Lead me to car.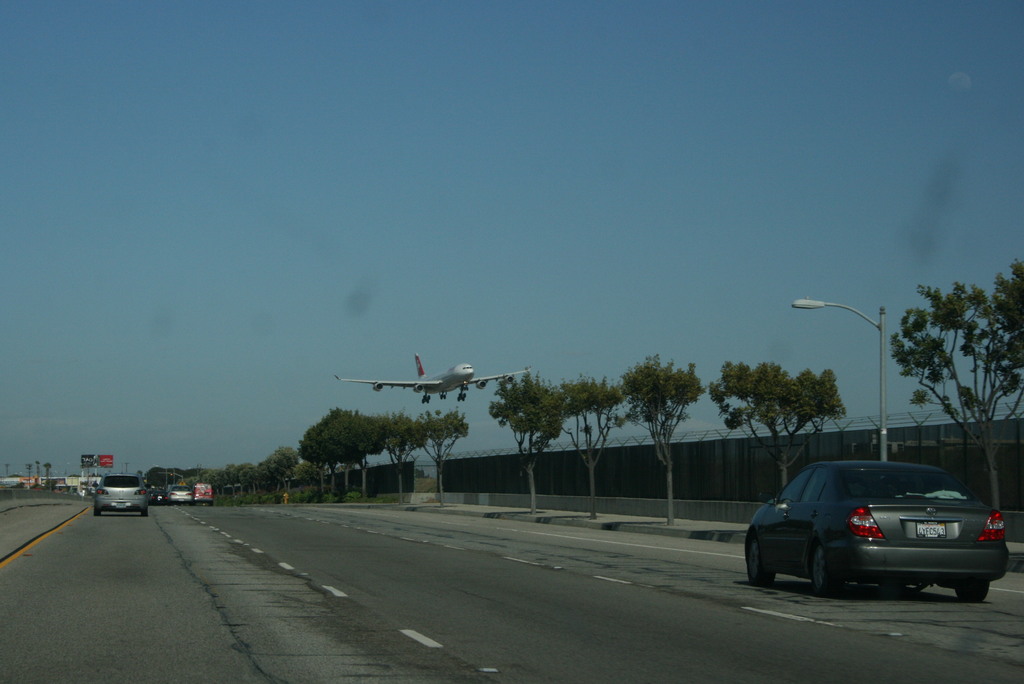
Lead to 742, 462, 1009, 603.
